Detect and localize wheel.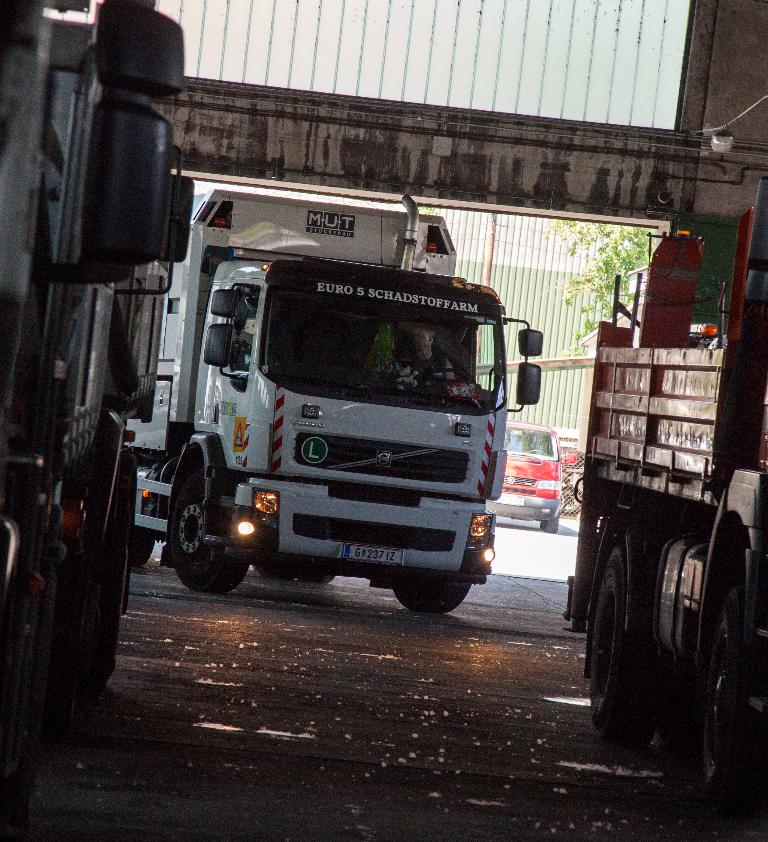
Localized at bbox=[584, 542, 655, 768].
